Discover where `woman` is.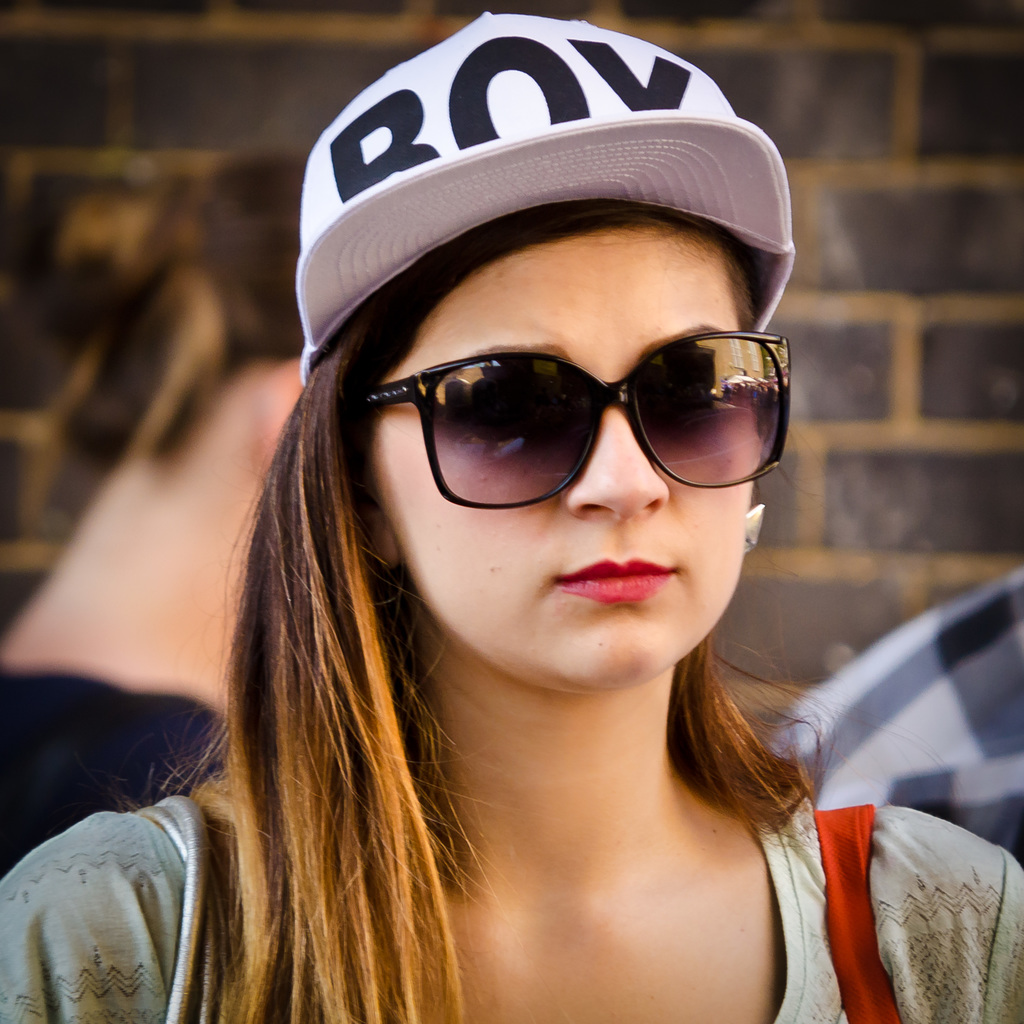
Discovered at [36, 35, 945, 1023].
